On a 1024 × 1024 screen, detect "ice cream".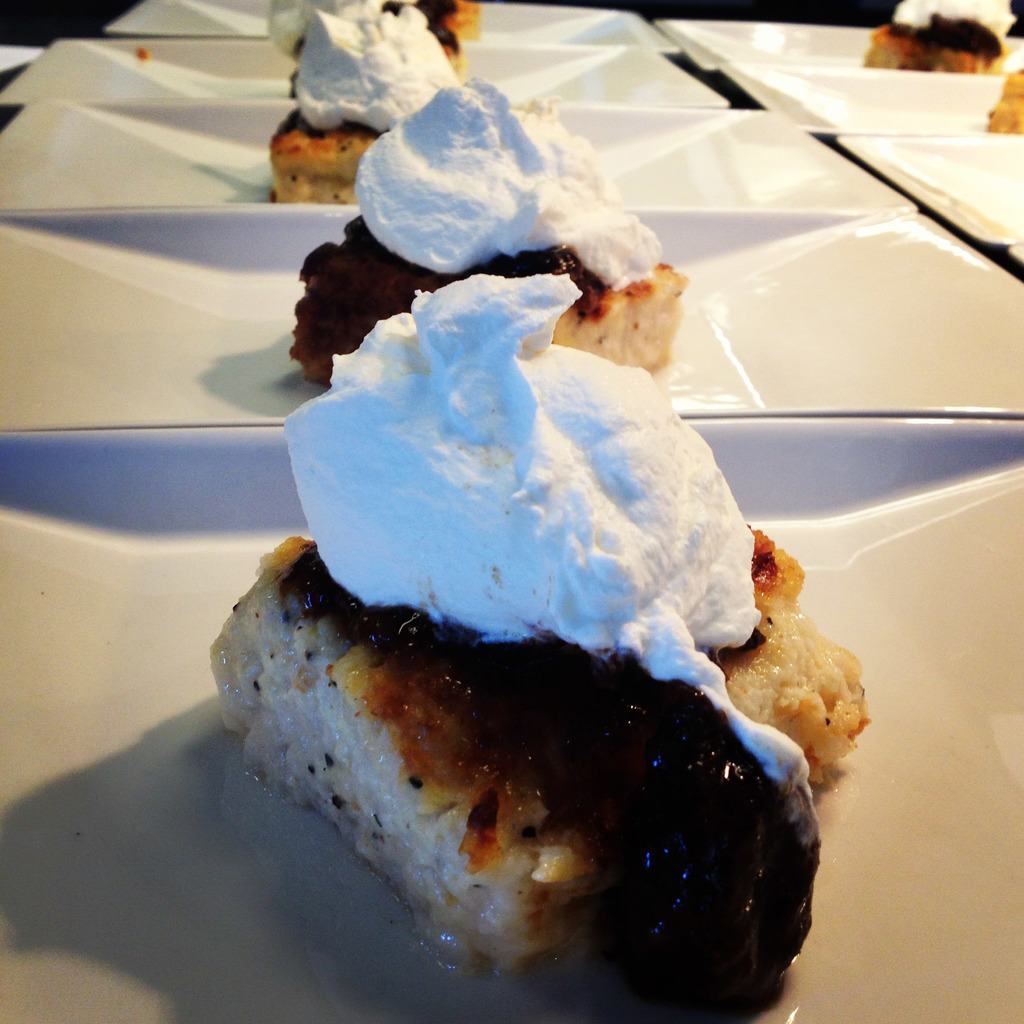
left=345, top=70, right=662, bottom=274.
